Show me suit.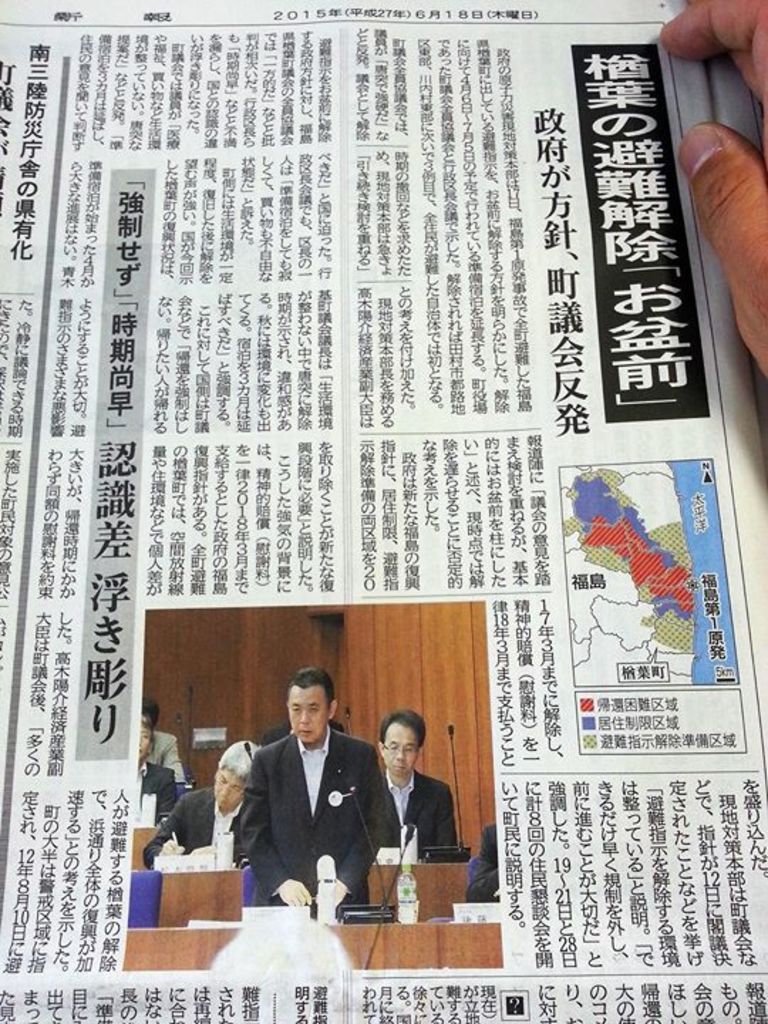
suit is here: {"x1": 242, "y1": 730, "x2": 388, "y2": 897}.
